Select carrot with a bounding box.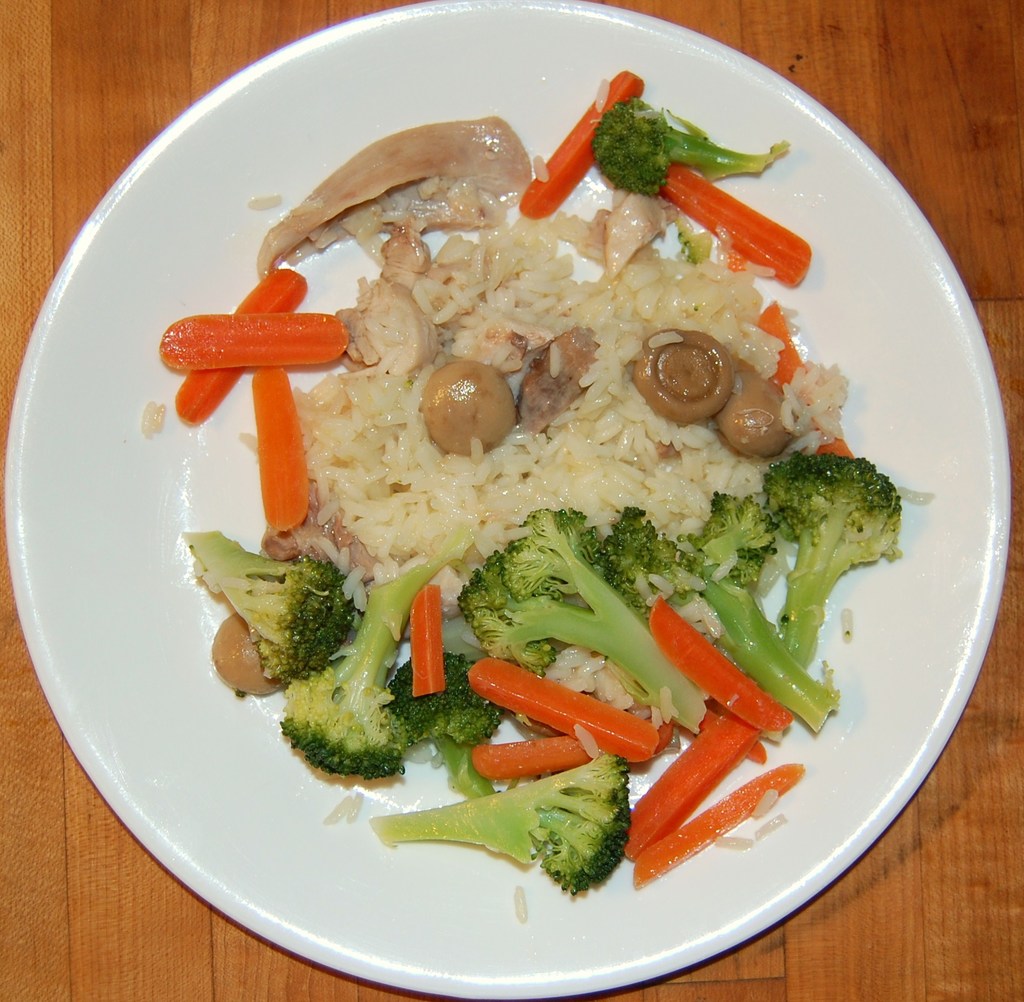
bbox=[254, 369, 309, 536].
